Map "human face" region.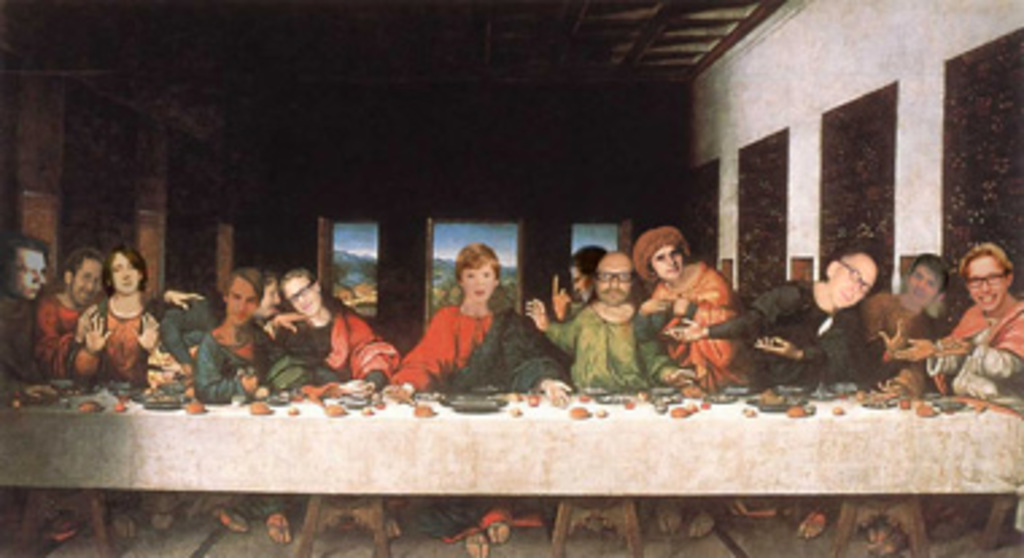
Mapped to [left=577, top=270, right=582, bottom=305].
